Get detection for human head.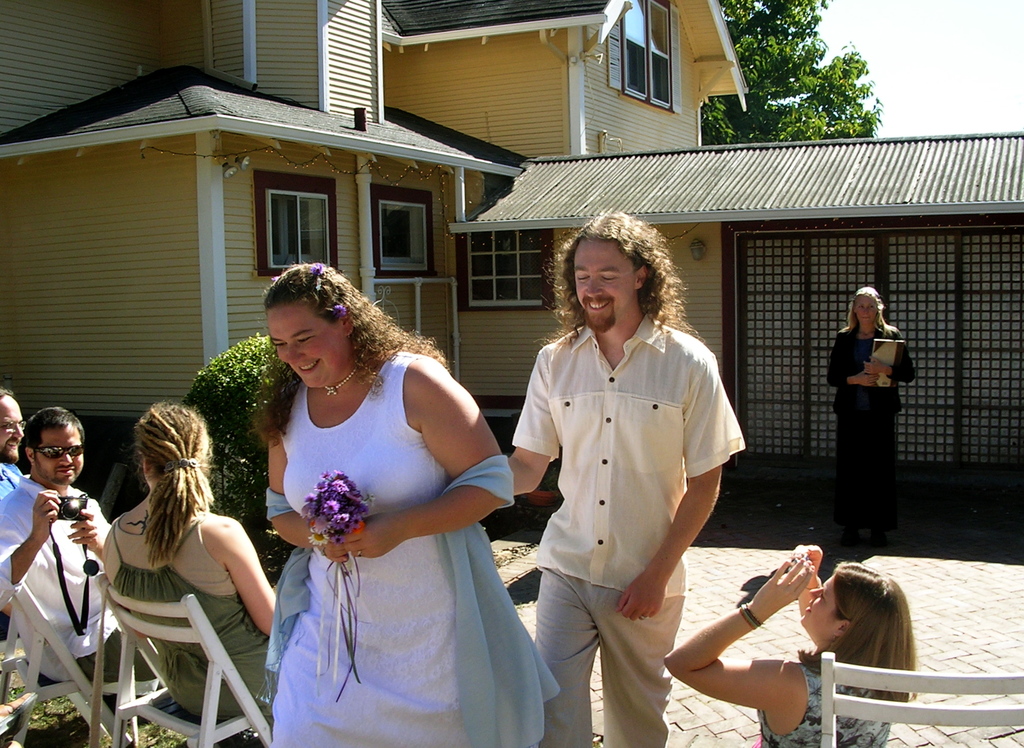
Detection: [left=134, top=398, right=211, bottom=488].
